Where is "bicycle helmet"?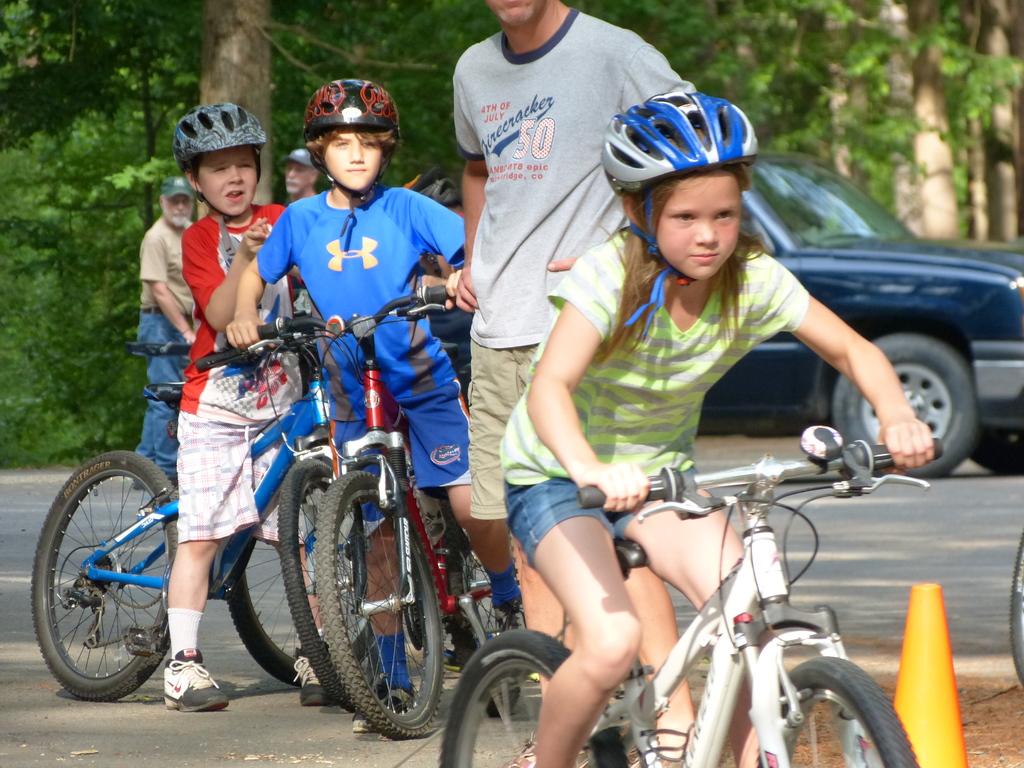
x1=177 y1=97 x2=264 y2=161.
